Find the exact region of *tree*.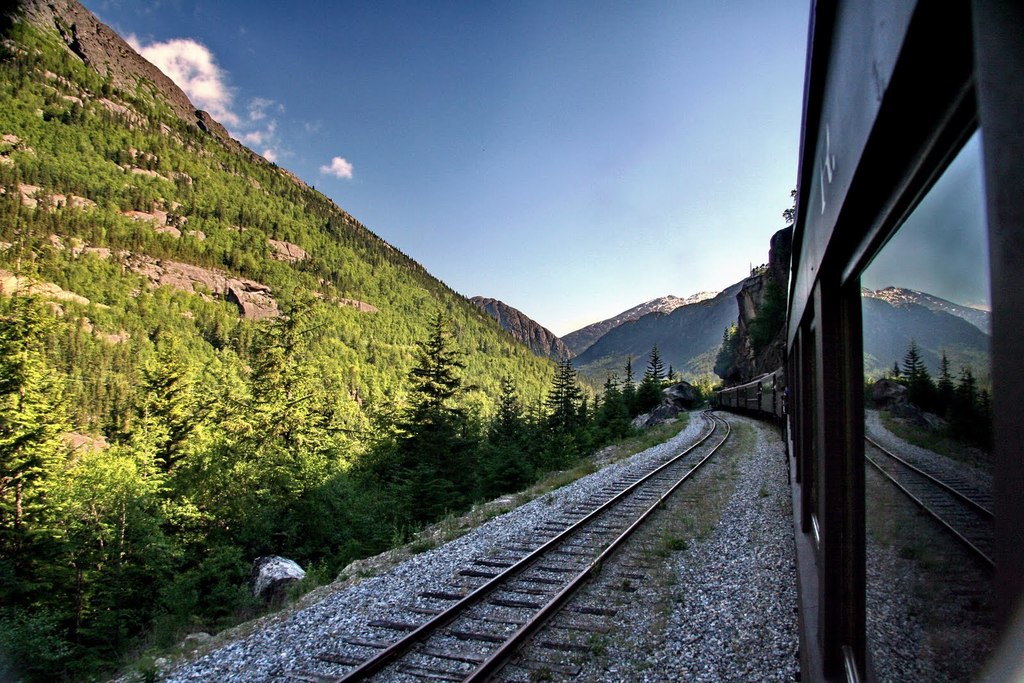
Exact region: bbox(365, 310, 489, 532).
